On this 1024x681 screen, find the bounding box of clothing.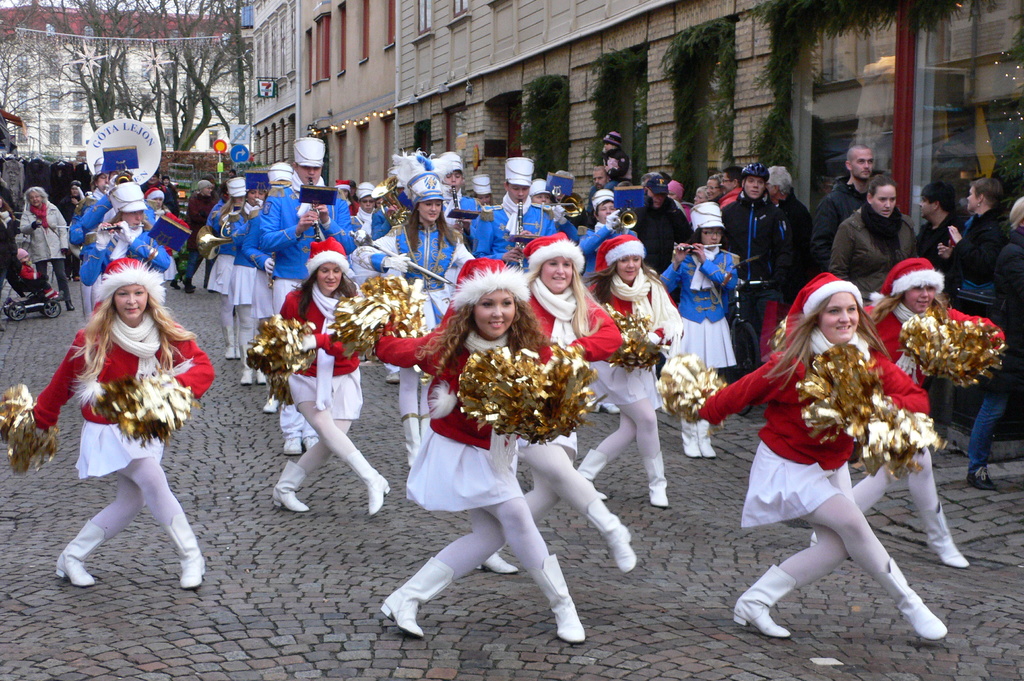
Bounding box: crop(701, 273, 958, 598).
